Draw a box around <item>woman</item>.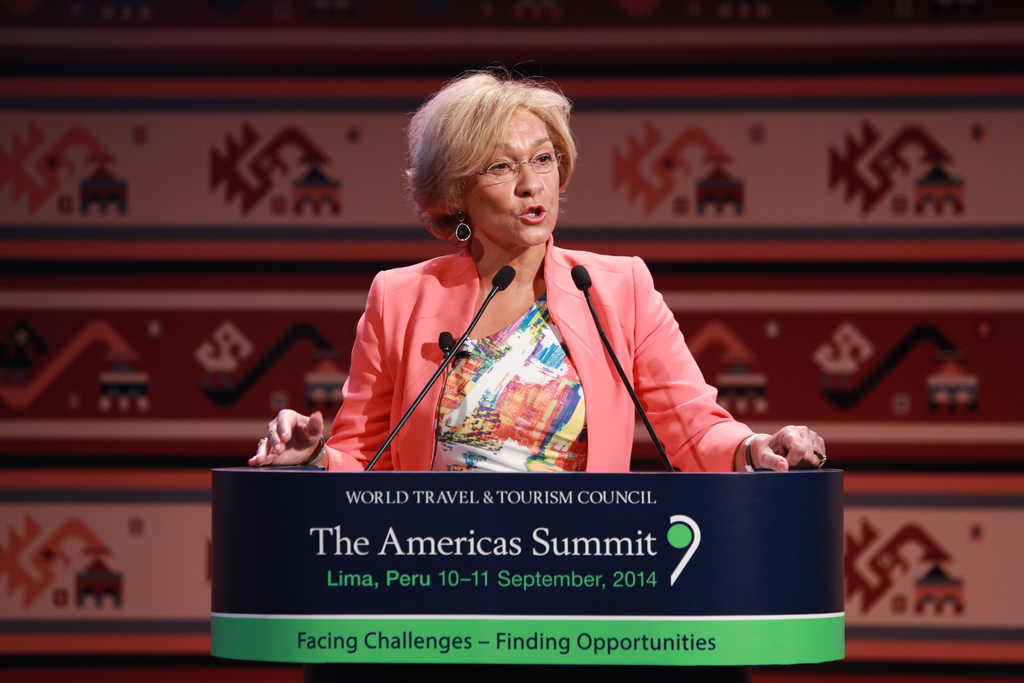
locate(253, 62, 823, 473).
